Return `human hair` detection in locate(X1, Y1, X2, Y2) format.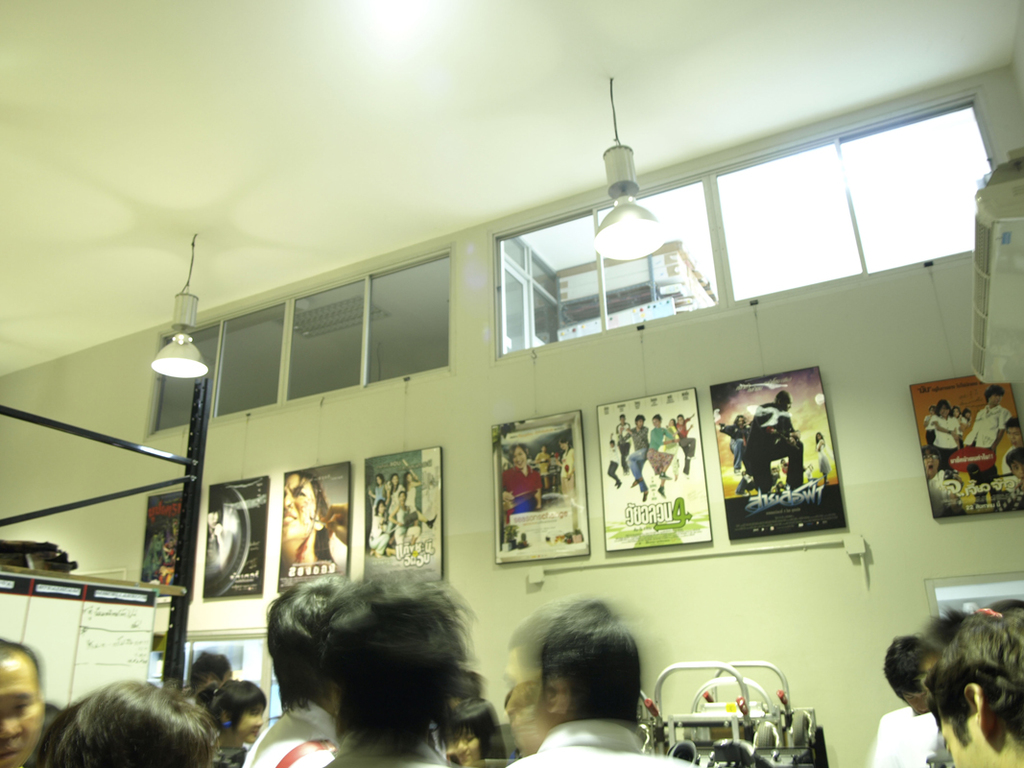
locate(378, 499, 388, 518).
